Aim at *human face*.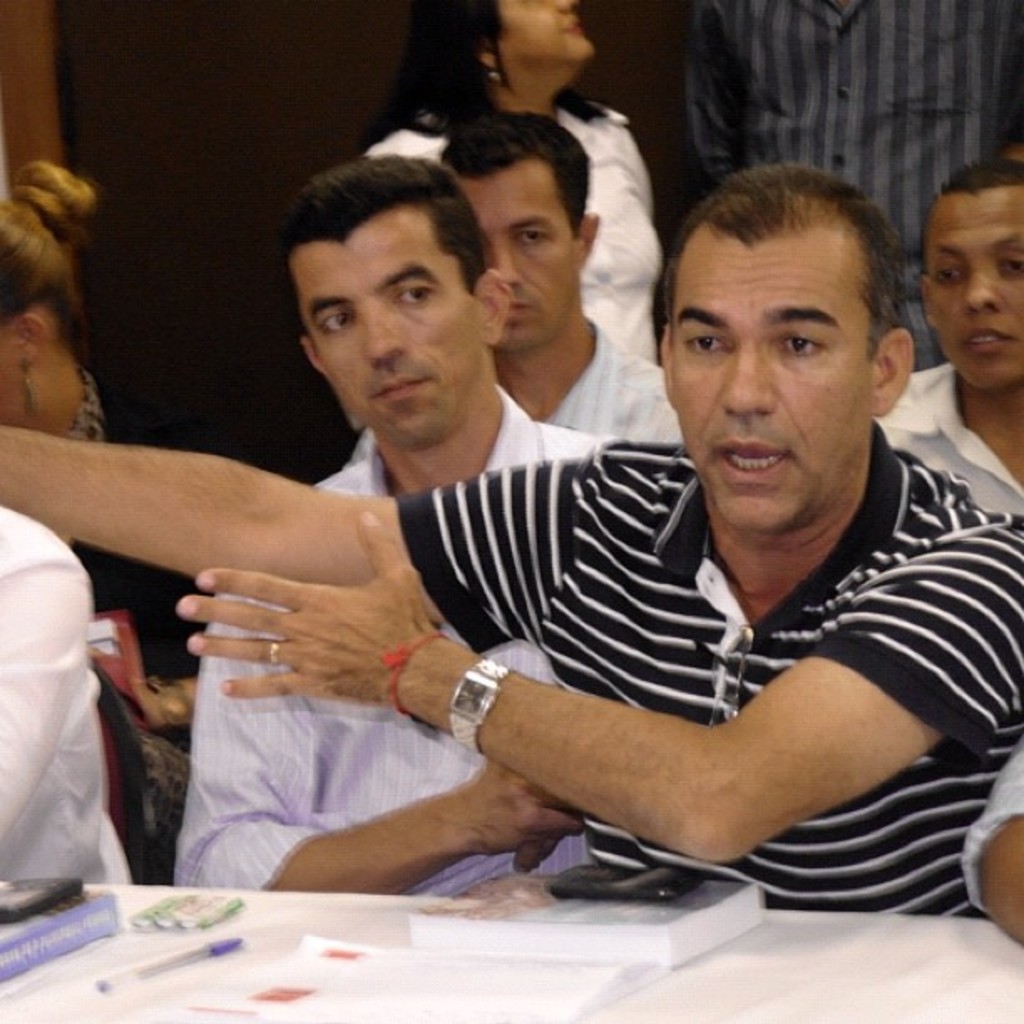
Aimed at 0 320 15 390.
